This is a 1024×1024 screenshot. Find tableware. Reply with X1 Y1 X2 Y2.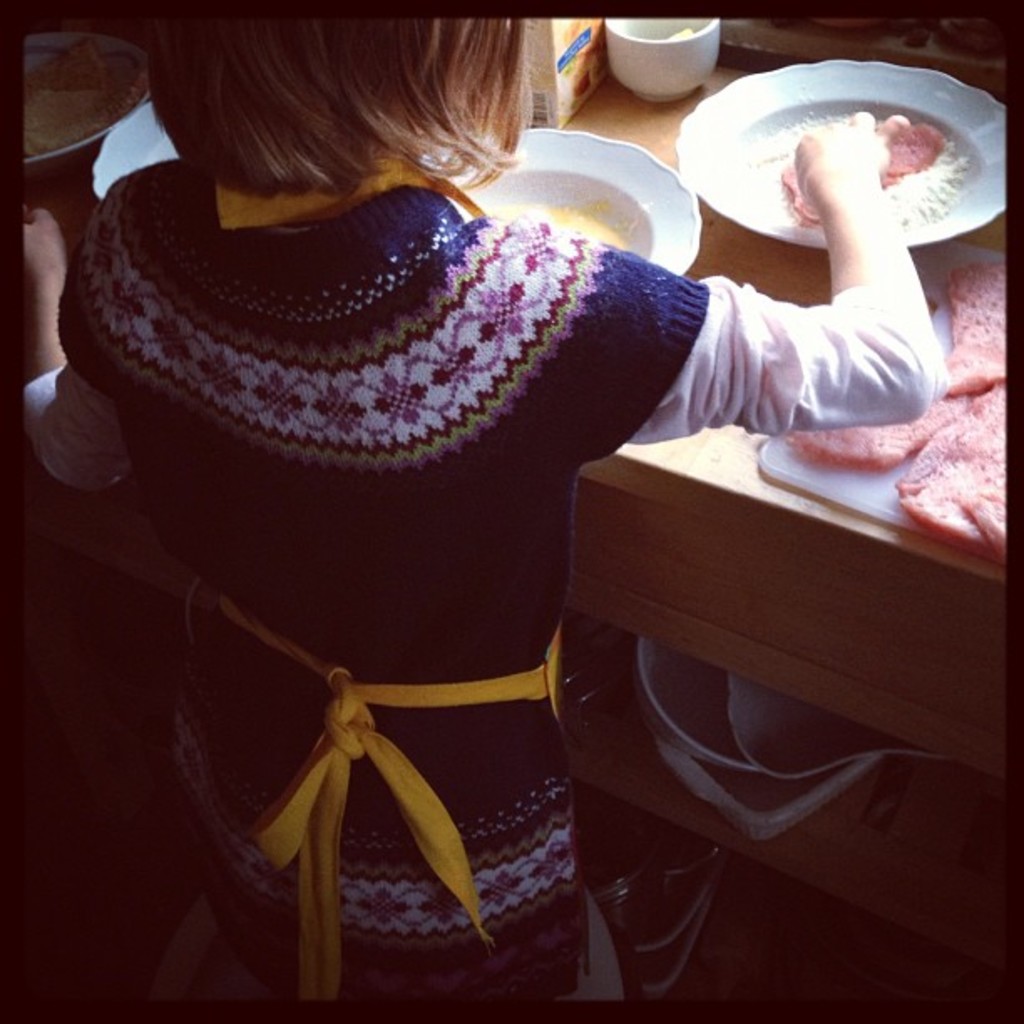
599 8 735 99.
